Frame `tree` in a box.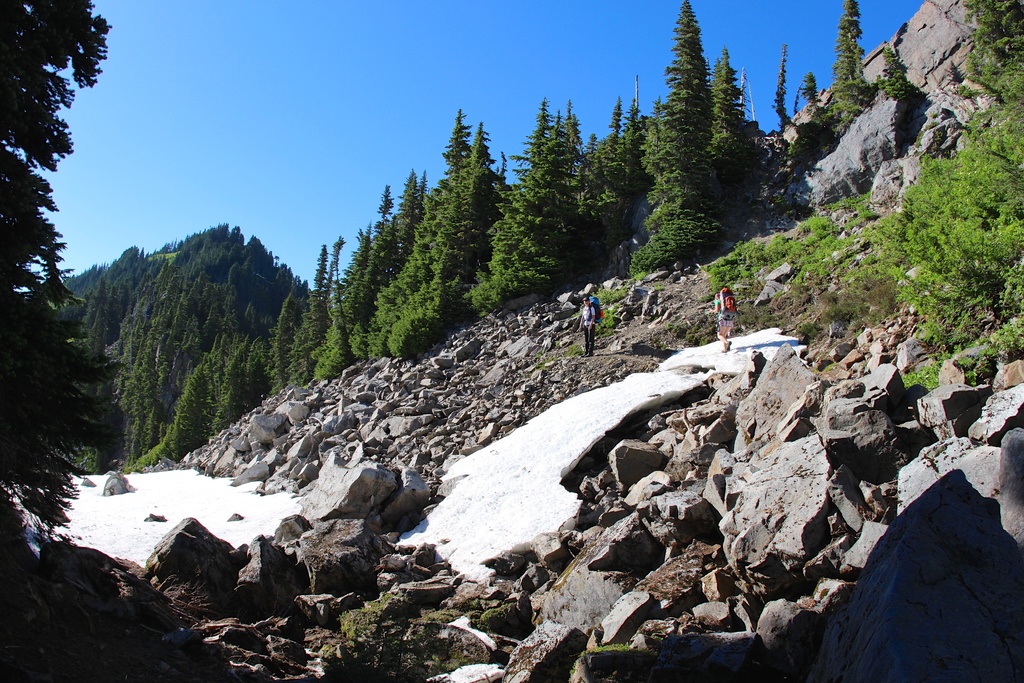
{"x1": 0, "y1": 0, "x2": 130, "y2": 570}.
